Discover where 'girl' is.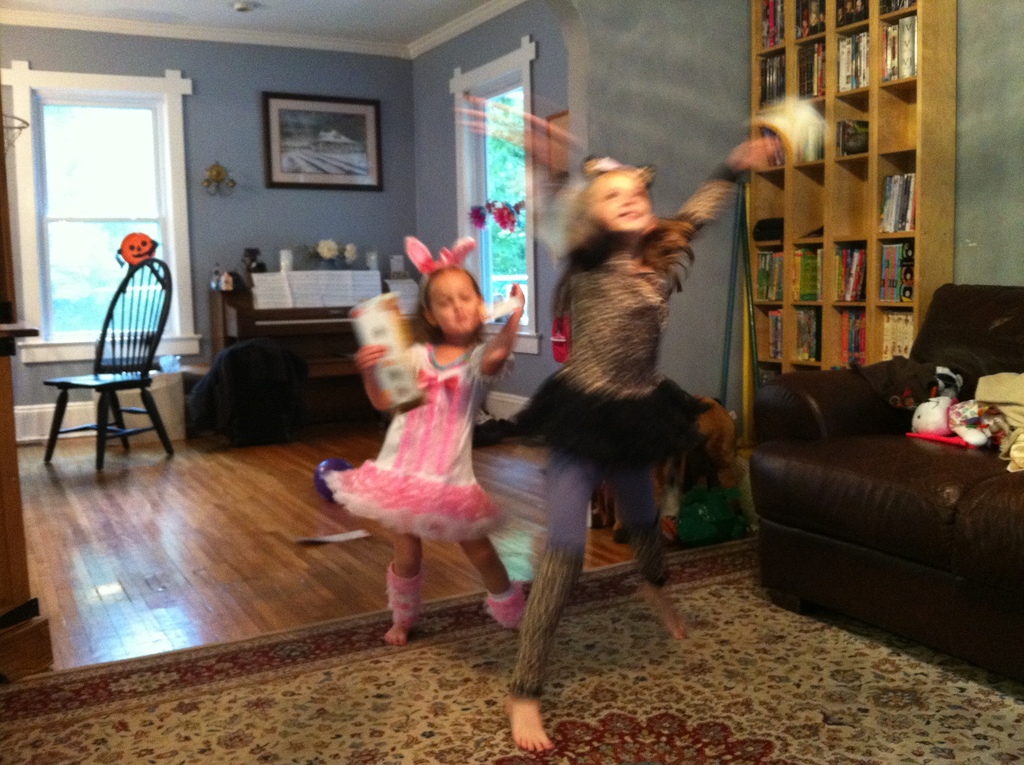
Discovered at box=[451, 90, 819, 749].
